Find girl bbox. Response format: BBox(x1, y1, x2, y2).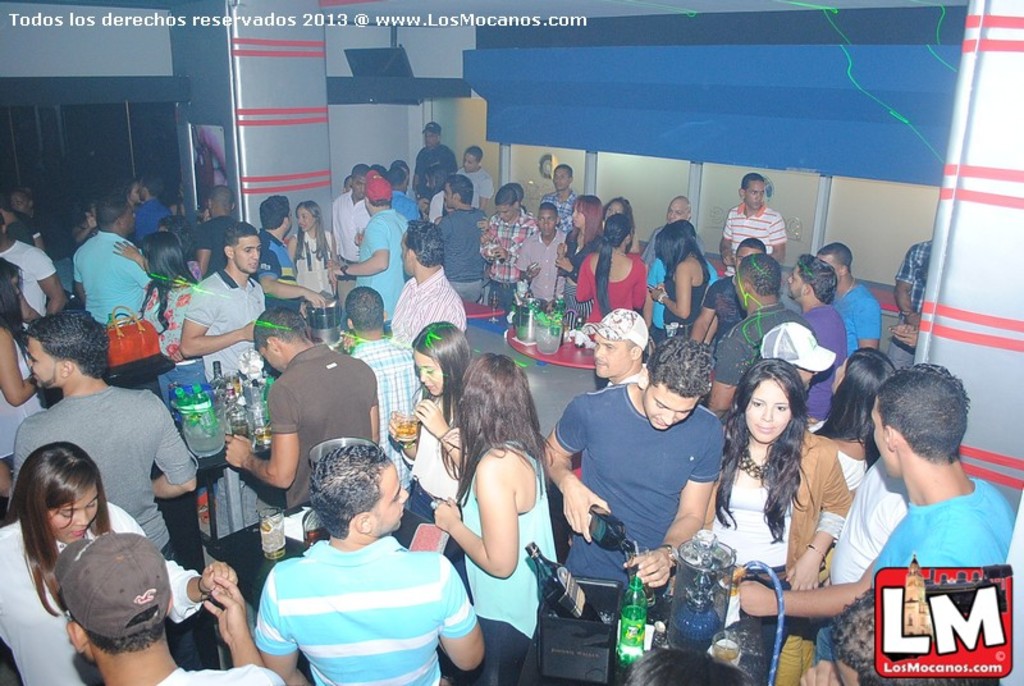
BBox(417, 156, 456, 228).
